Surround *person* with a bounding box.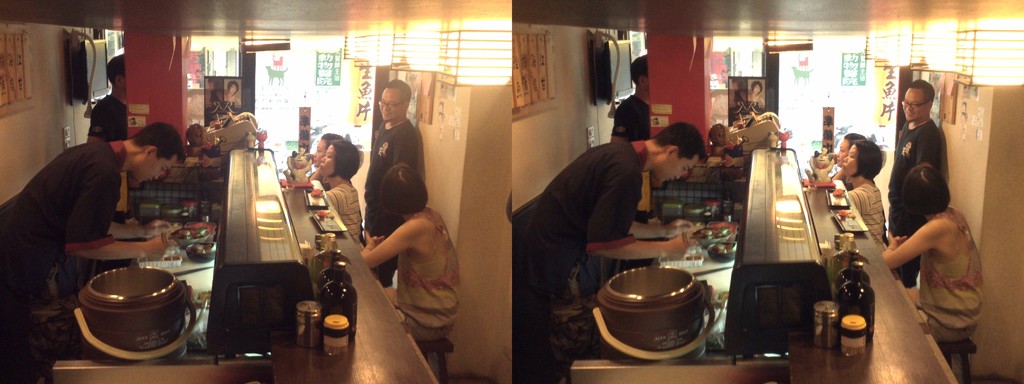
[300, 141, 365, 250].
